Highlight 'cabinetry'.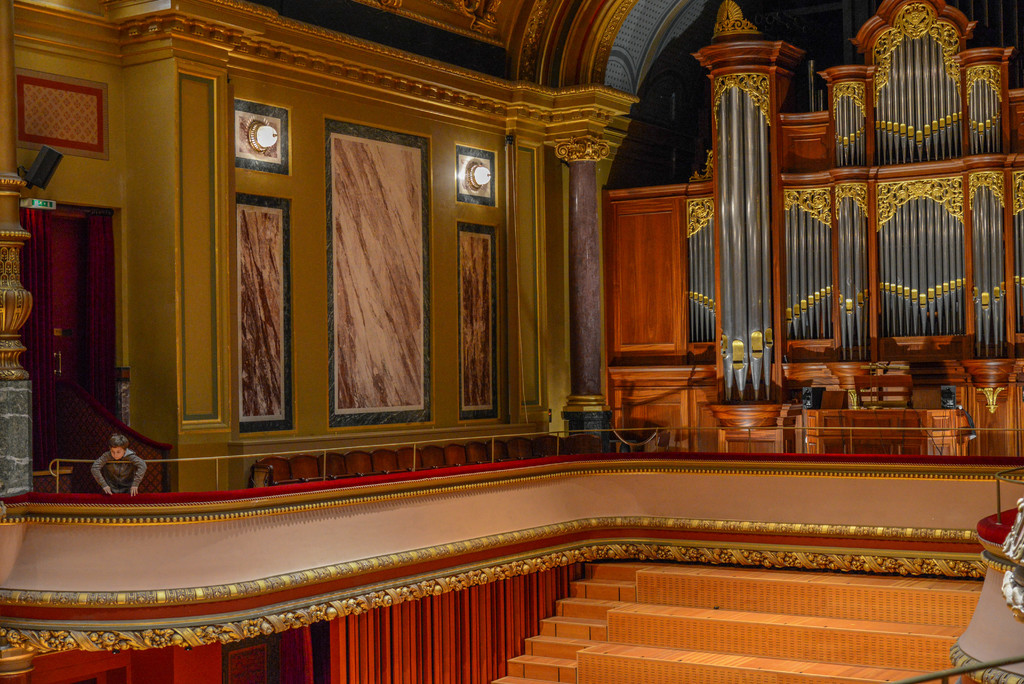
Highlighted region: Rect(29, 650, 141, 683).
